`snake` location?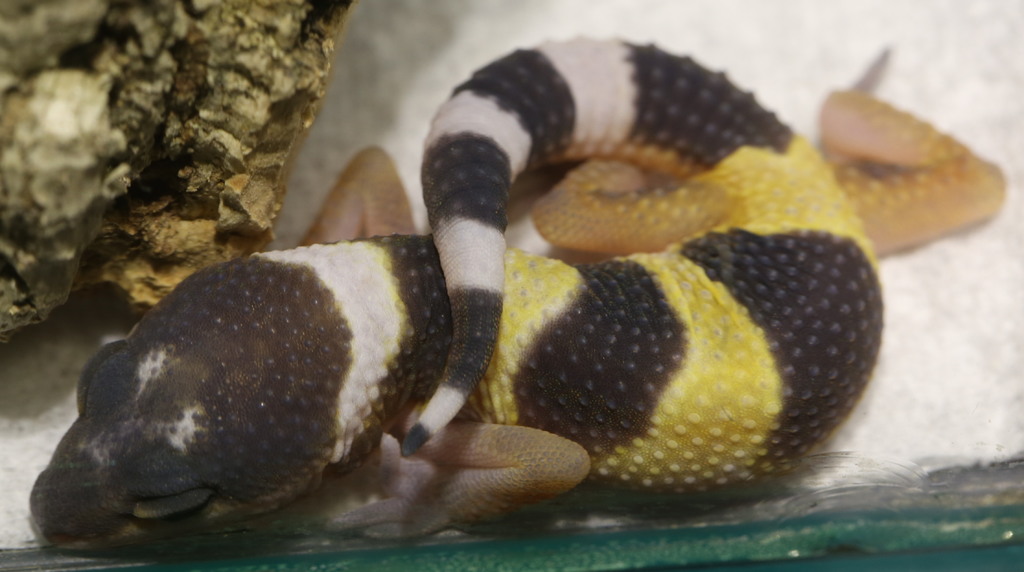
[23,31,1005,564]
